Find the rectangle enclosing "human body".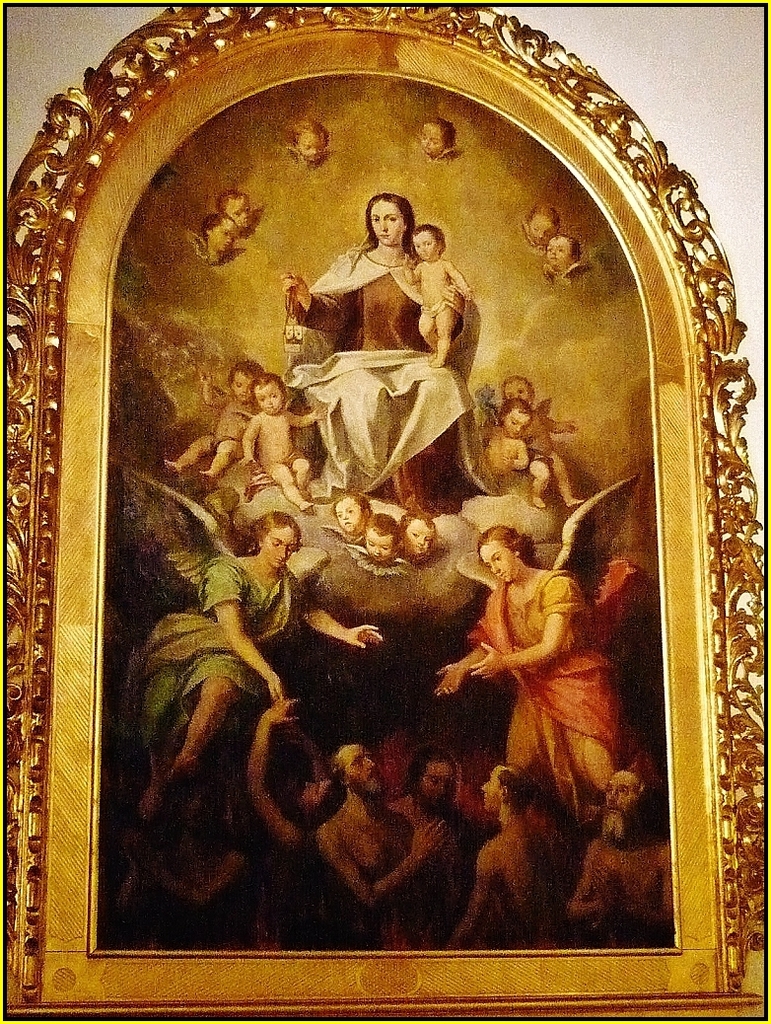
<bbox>566, 829, 666, 949</bbox>.
